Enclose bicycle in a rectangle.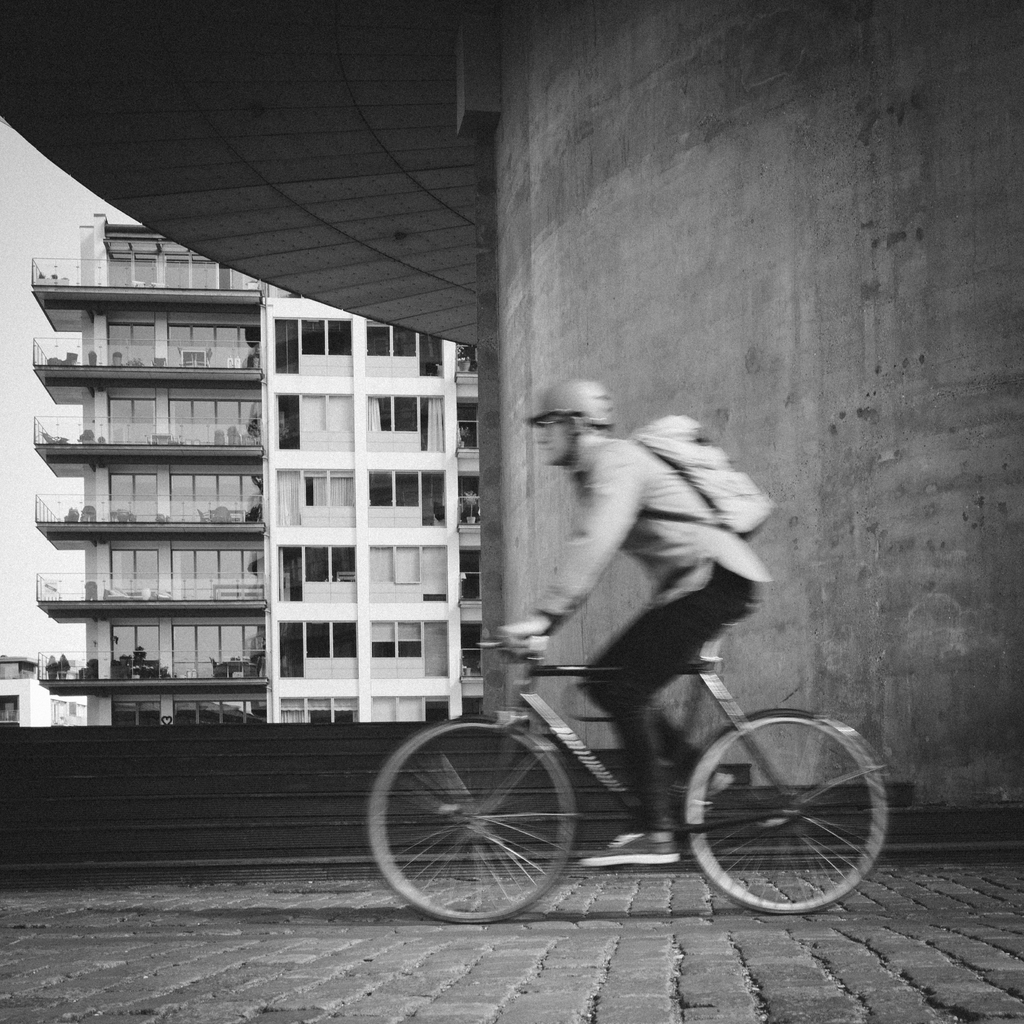
<bbox>358, 624, 890, 932</bbox>.
